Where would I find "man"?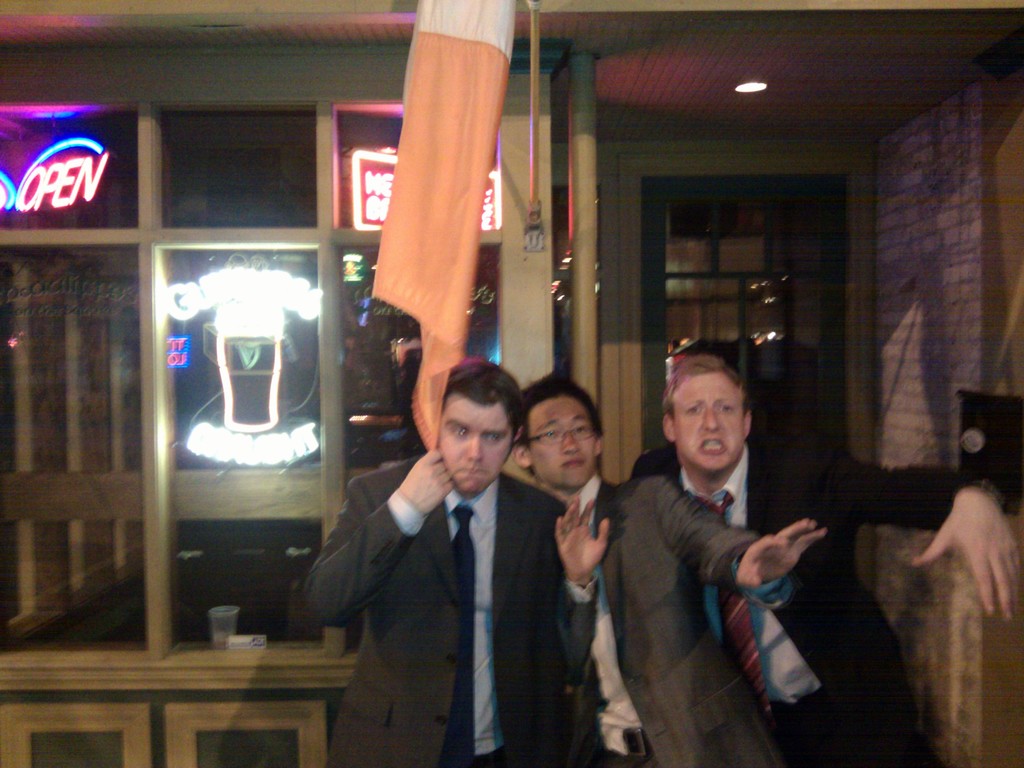
At (x1=618, y1=340, x2=1023, y2=767).
